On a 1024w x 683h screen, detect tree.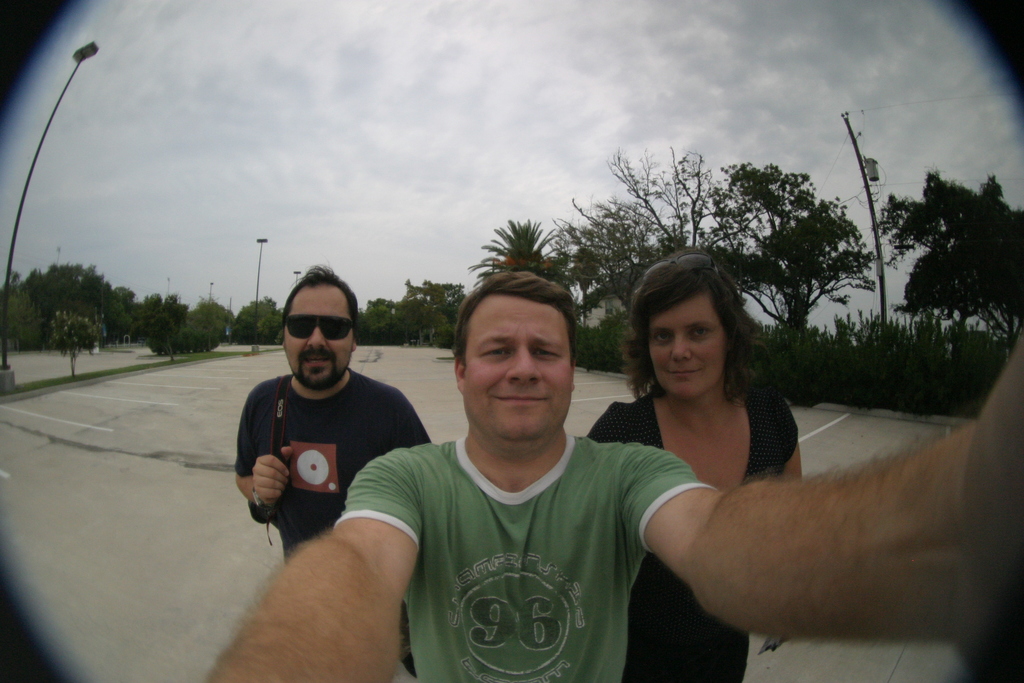
bbox(866, 163, 1023, 383).
